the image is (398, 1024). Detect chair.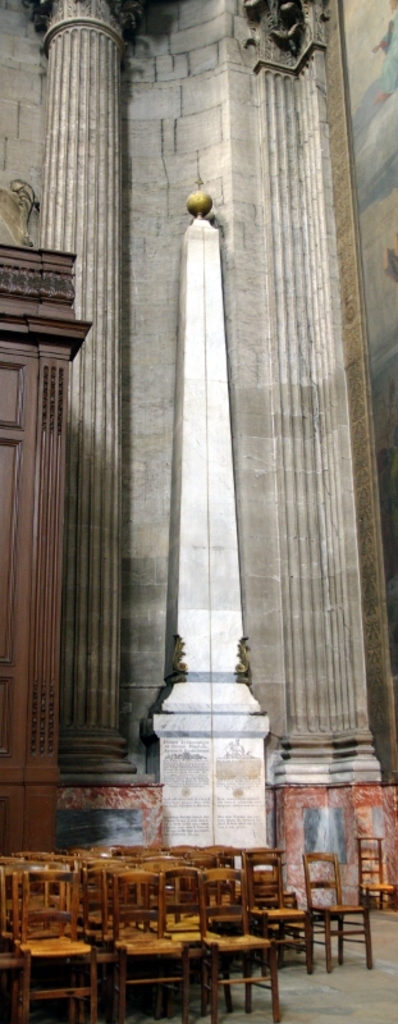
Detection: bbox(354, 827, 397, 920).
